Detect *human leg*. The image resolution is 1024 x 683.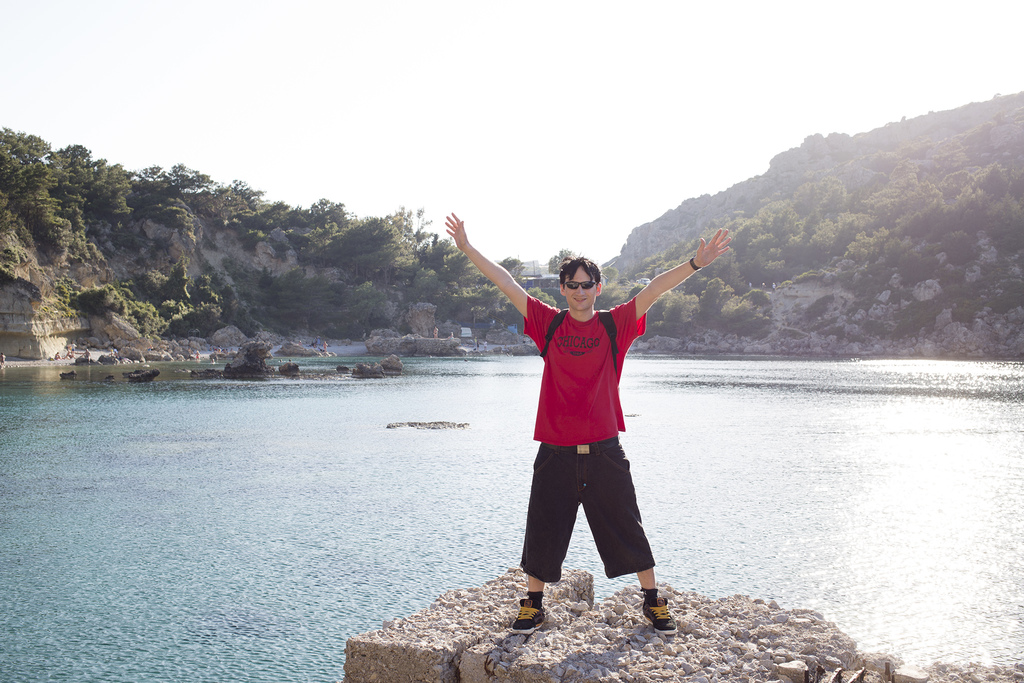
{"x1": 509, "y1": 434, "x2": 581, "y2": 637}.
